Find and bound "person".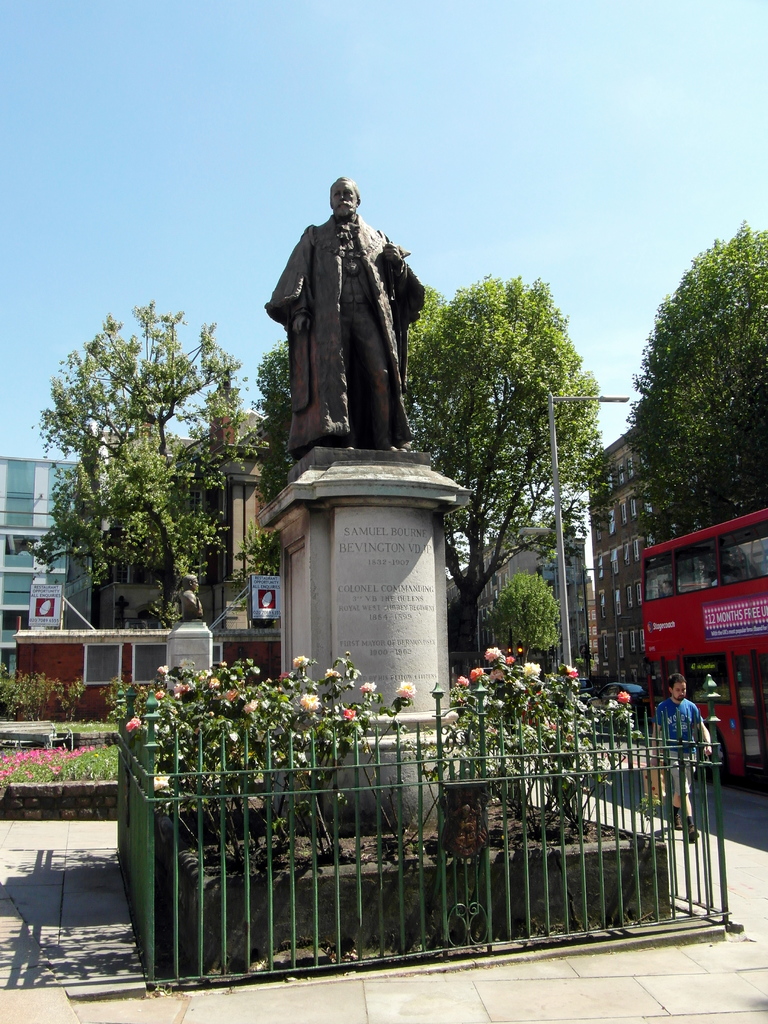
Bound: BBox(268, 174, 427, 451).
